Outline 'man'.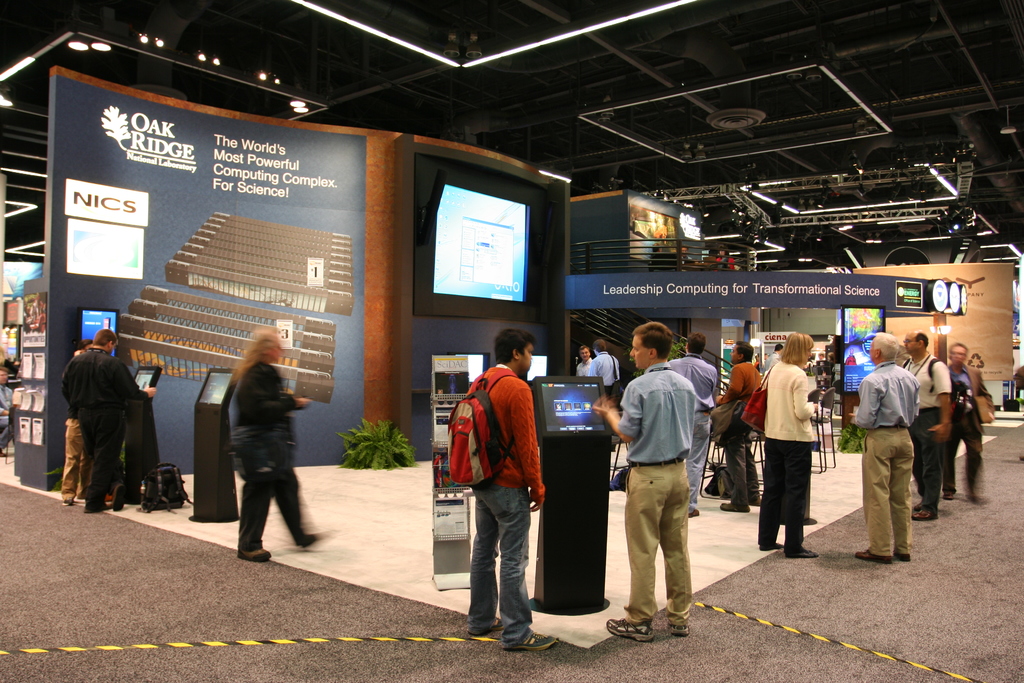
Outline: <box>714,338,762,513</box>.
